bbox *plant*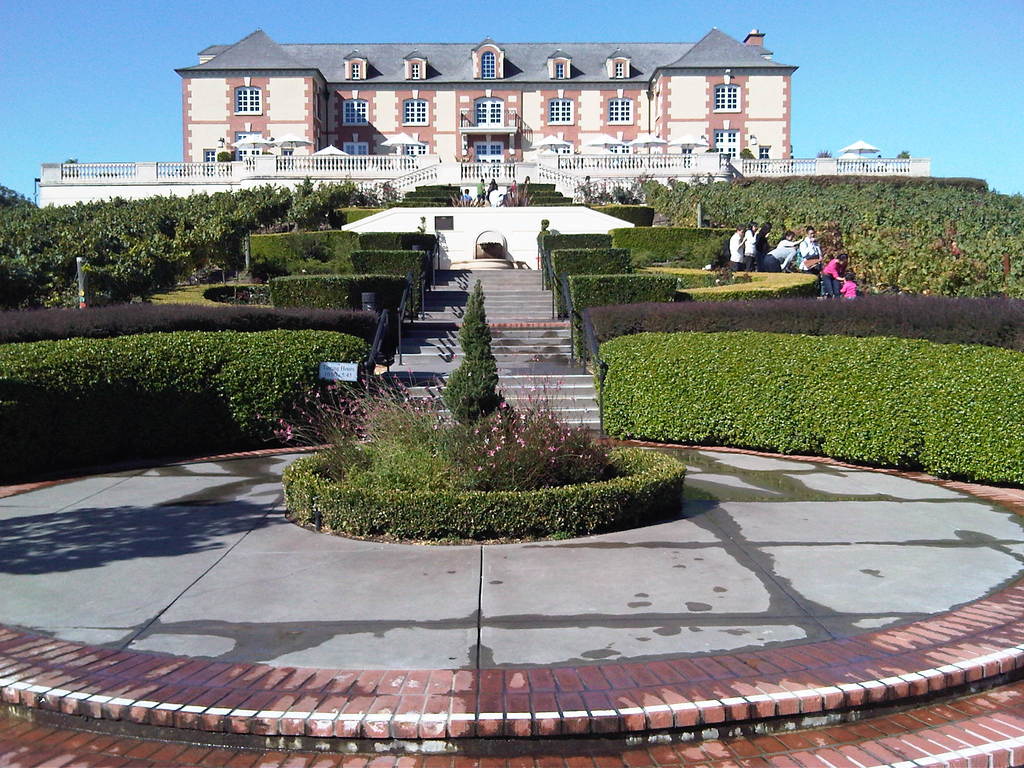
locate(536, 233, 620, 291)
